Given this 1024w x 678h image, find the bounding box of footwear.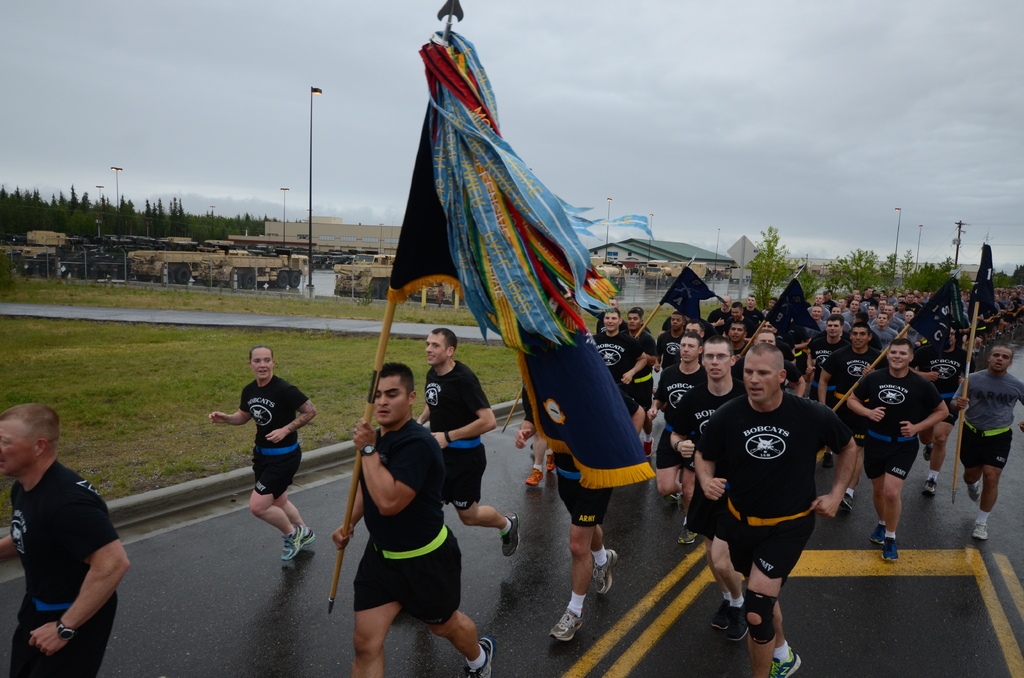
<region>923, 476, 937, 496</region>.
